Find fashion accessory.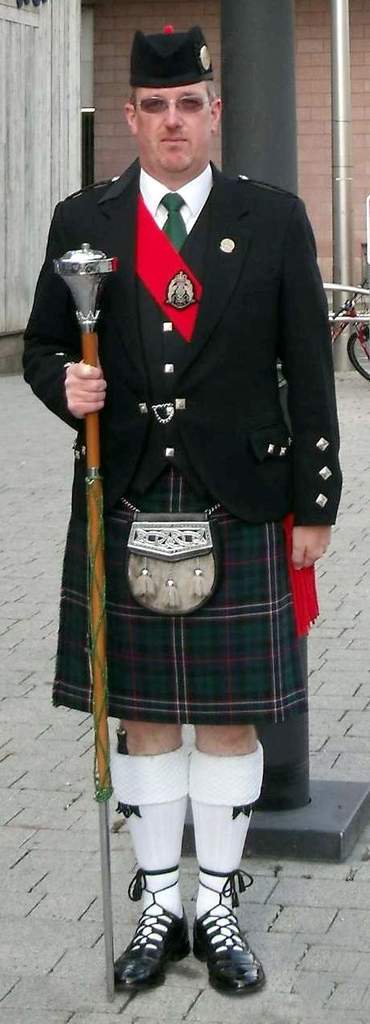
rect(114, 868, 189, 990).
